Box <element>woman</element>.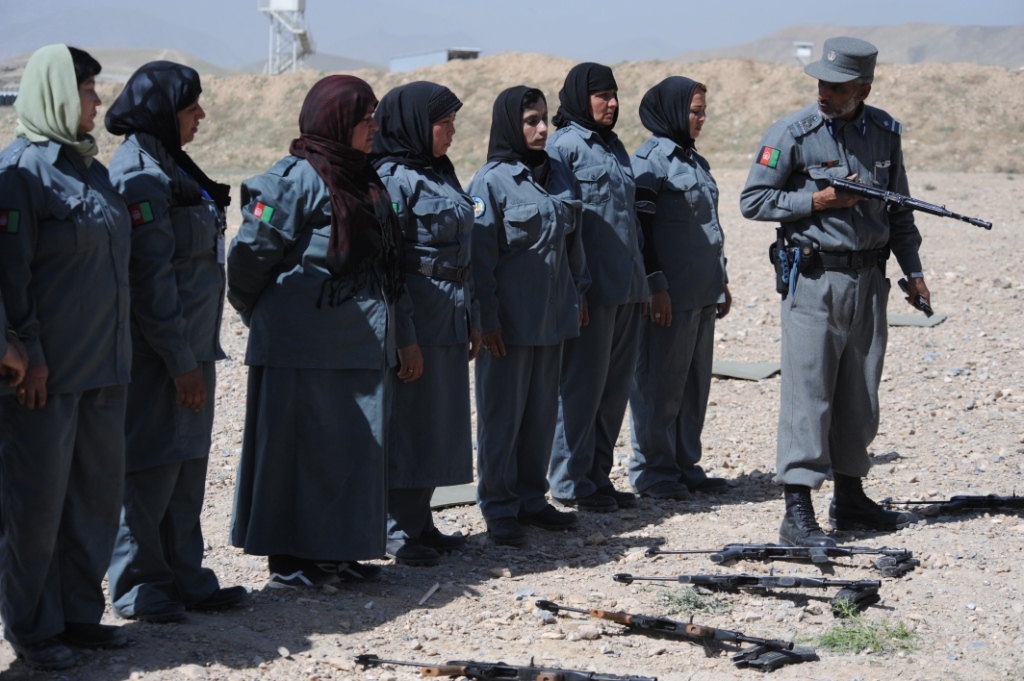
<box>629,78,731,500</box>.
